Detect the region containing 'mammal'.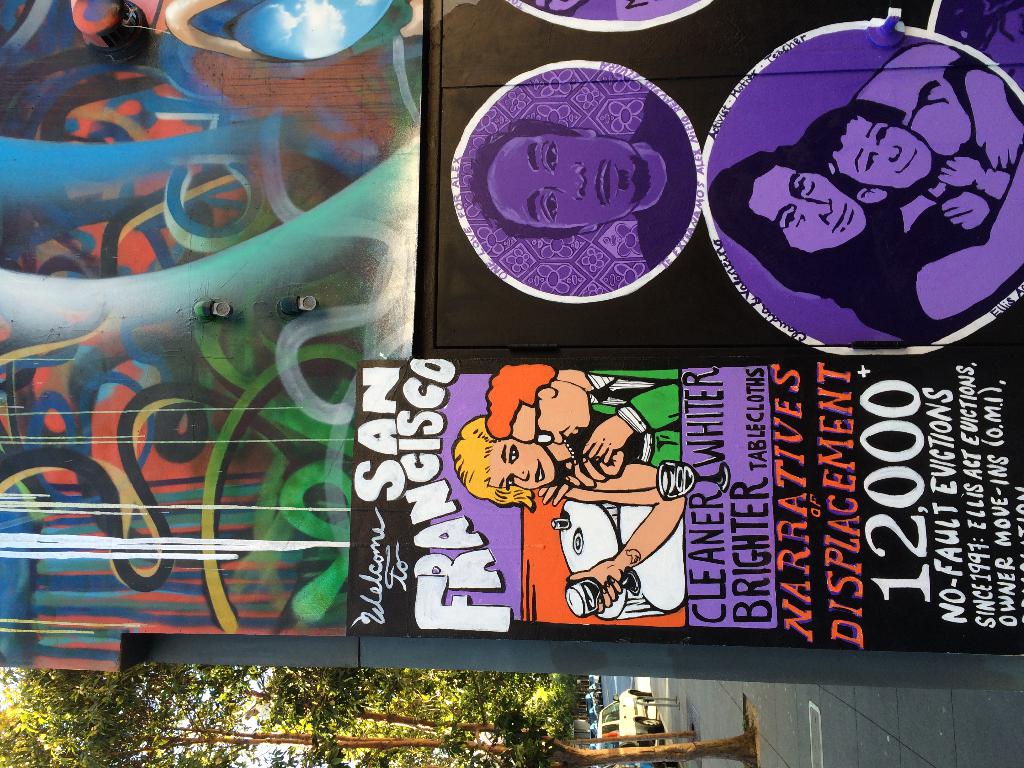
{"left": 474, "top": 98, "right": 698, "bottom": 266}.
